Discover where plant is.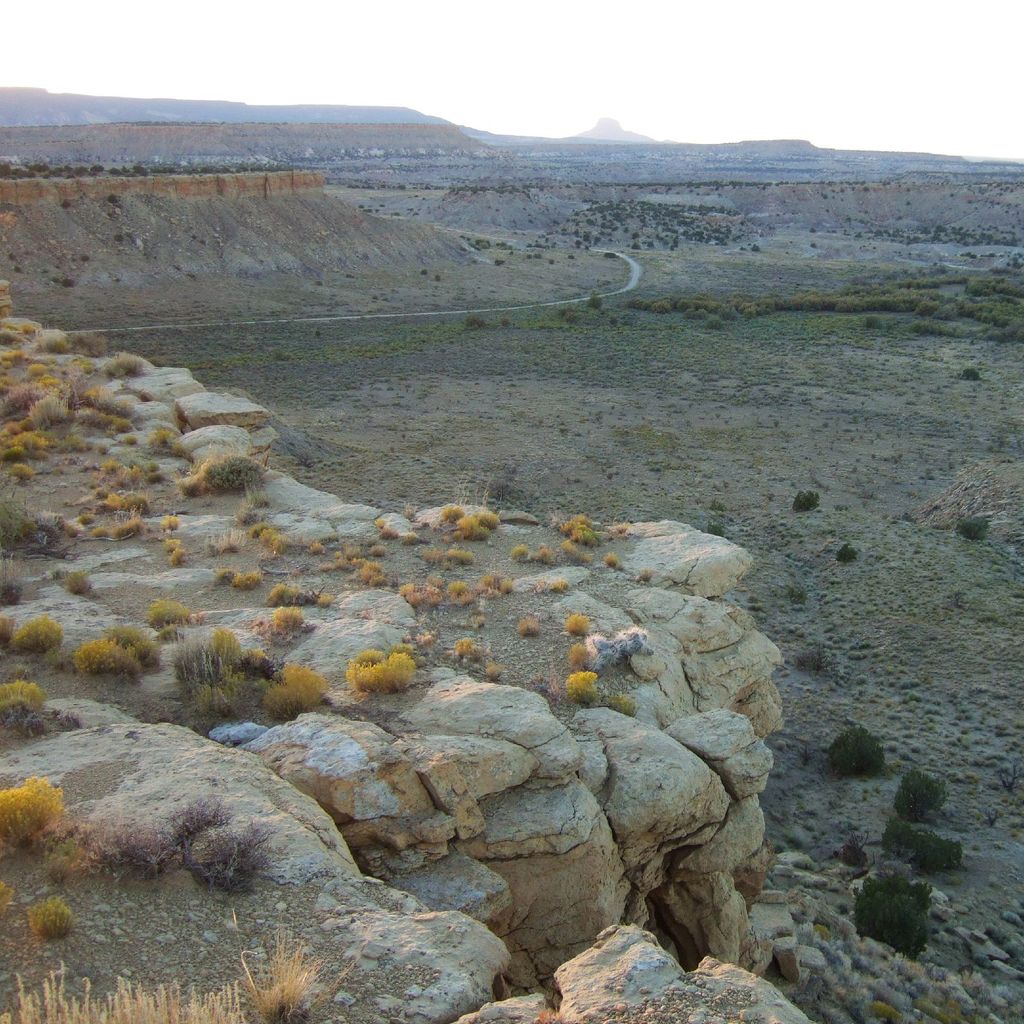
Discovered at locate(71, 622, 160, 684).
